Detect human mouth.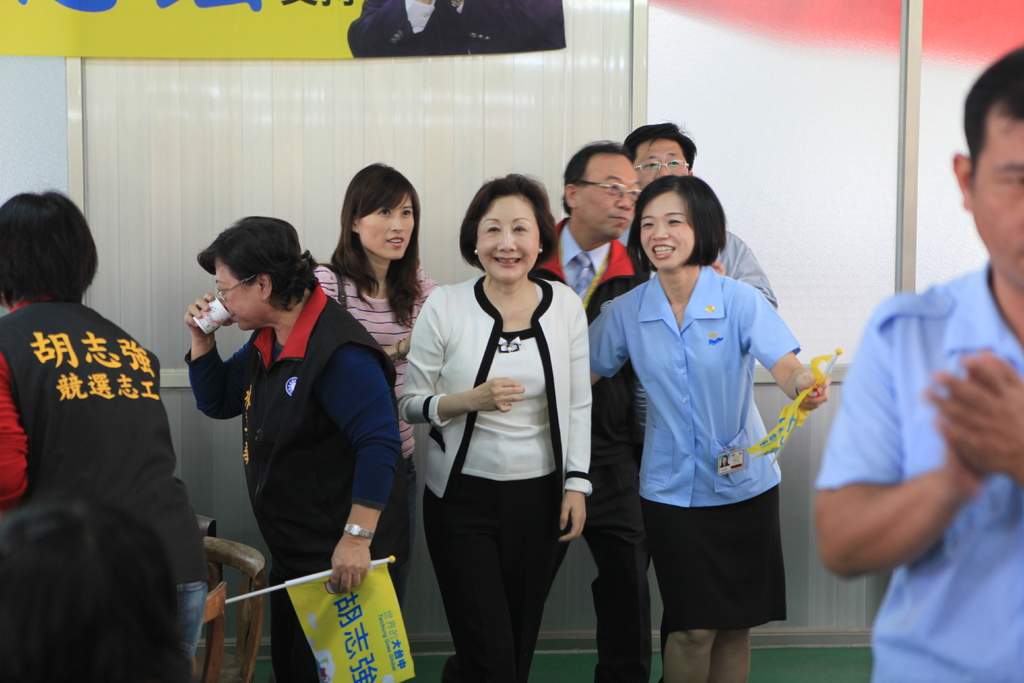
Detected at 607,216,628,224.
